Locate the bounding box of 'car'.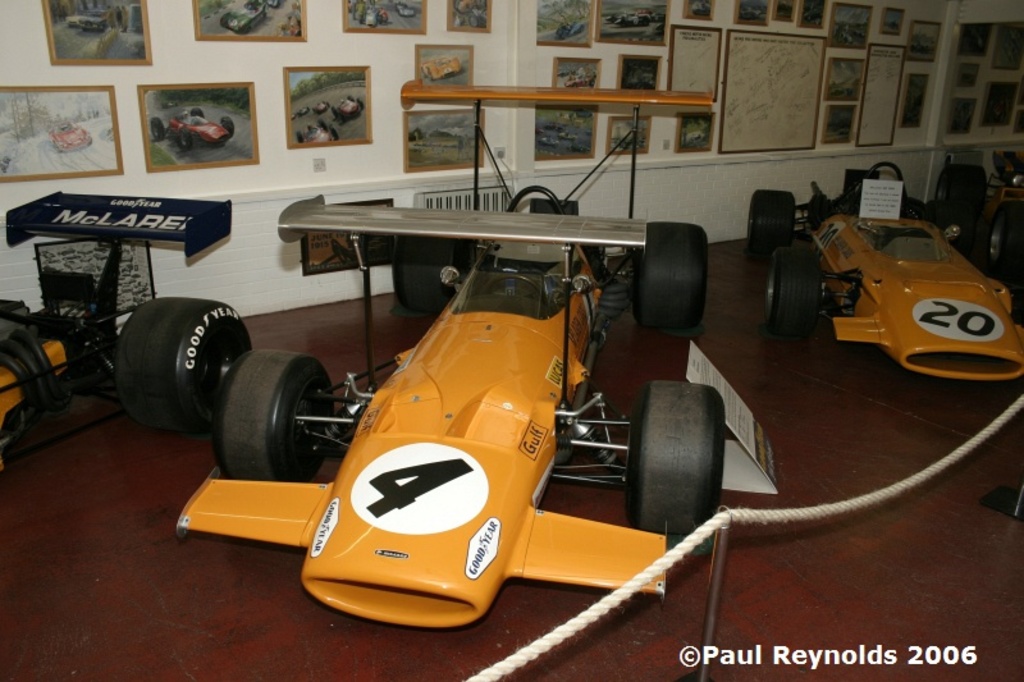
Bounding box: 151, 109, 230, 150.
